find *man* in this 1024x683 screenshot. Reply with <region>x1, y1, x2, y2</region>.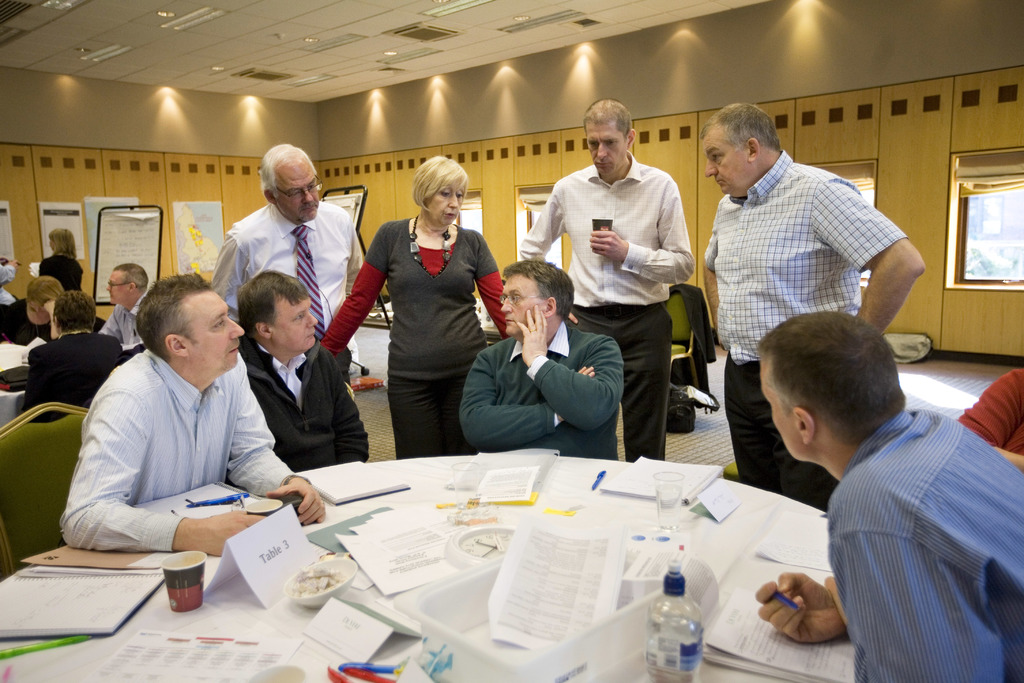
<region>459, 254, 620, 454</region>.
